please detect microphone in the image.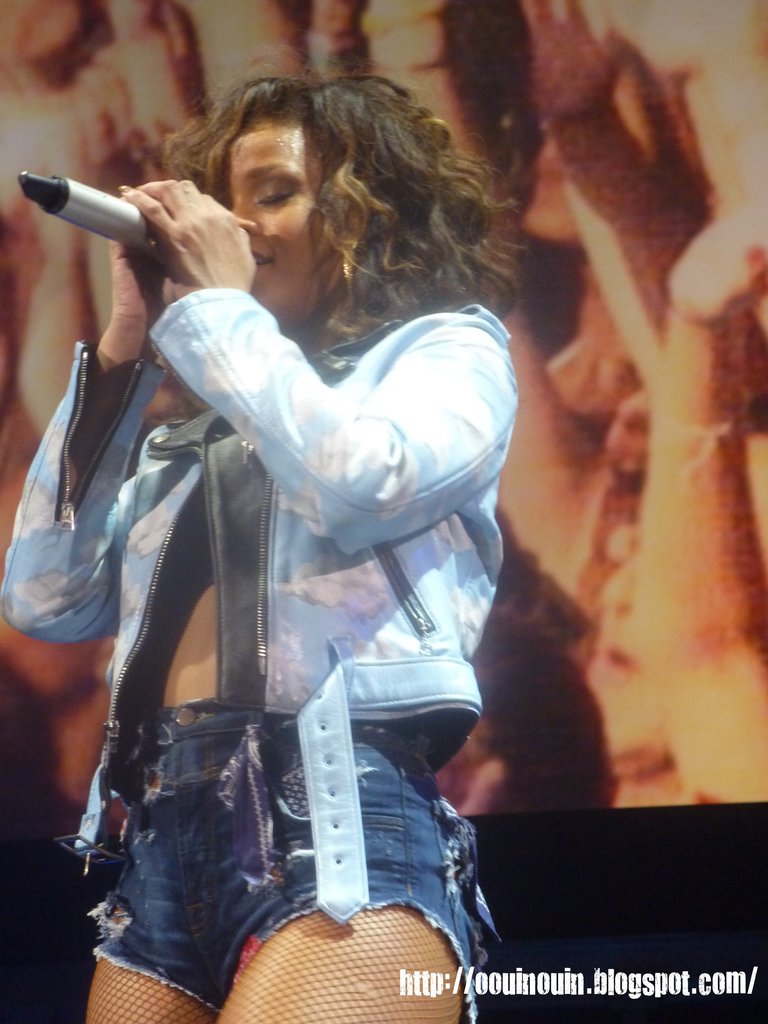
(left=18, top=173, right=247, bottom=285).
